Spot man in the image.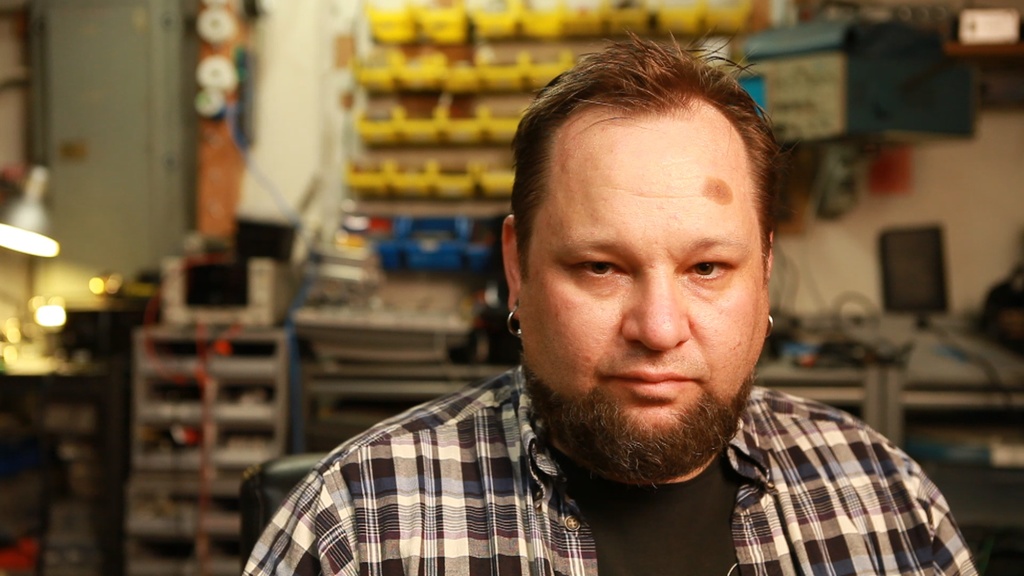
man found at crop(233, 76, 982, 564).
